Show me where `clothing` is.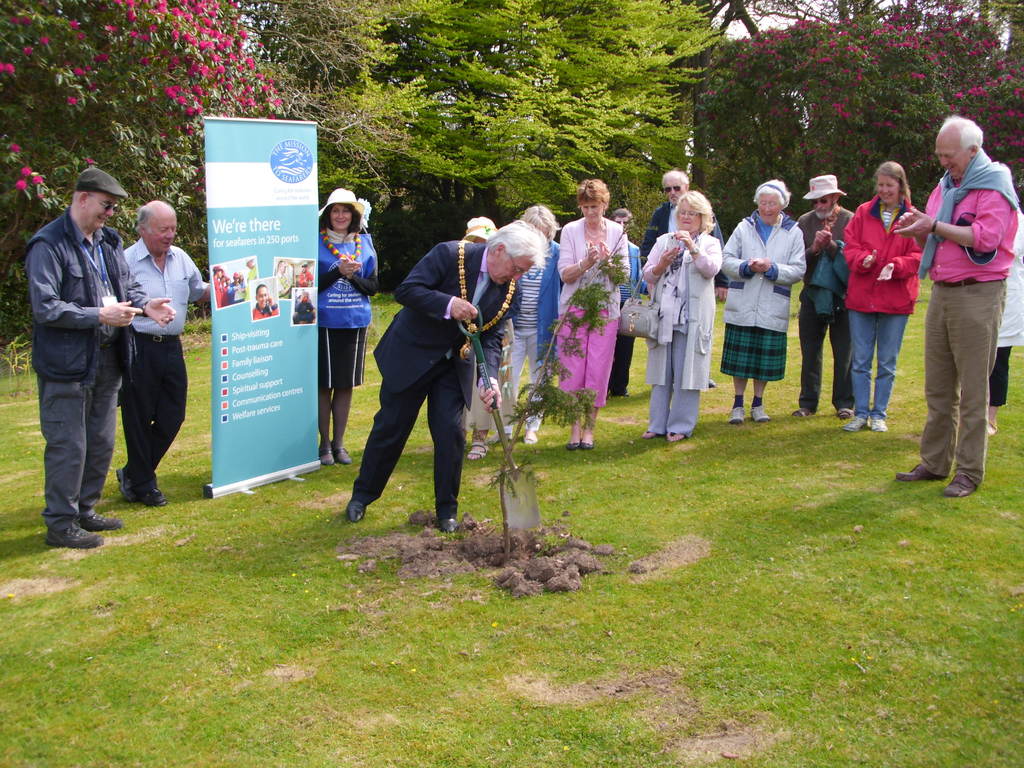
`clothing` is at (left=913, top=104, right=1015, bottom=488).
